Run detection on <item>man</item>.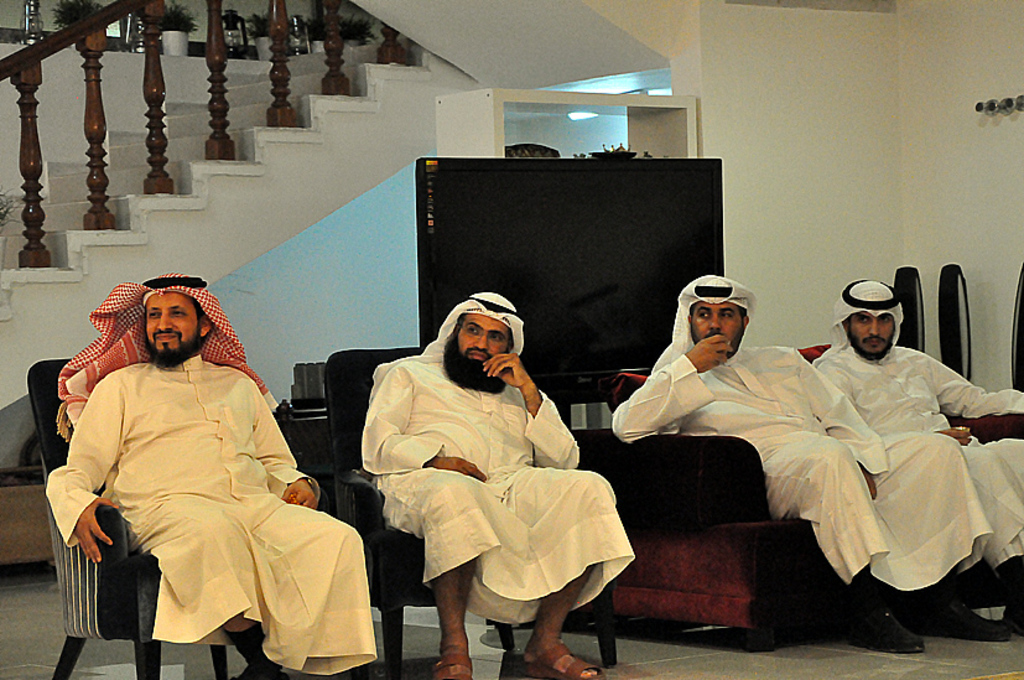
Result: (x1=610, y1=272, x2=992, y2=653).
